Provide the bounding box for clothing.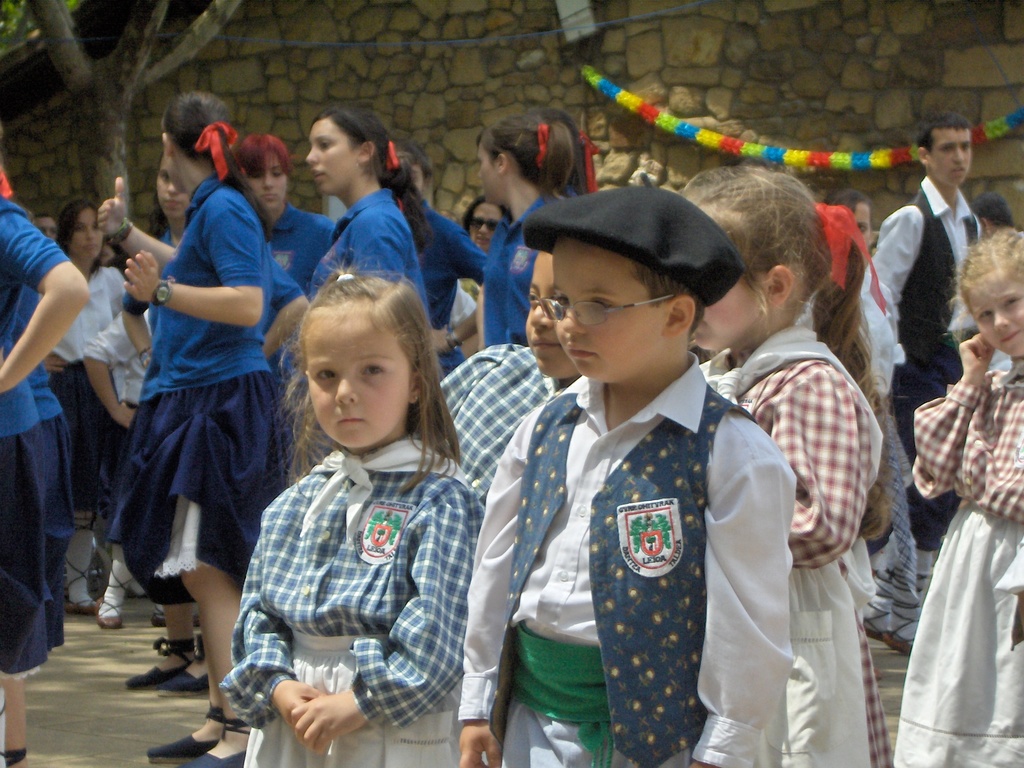
crop(863, 173, 997, 556).
